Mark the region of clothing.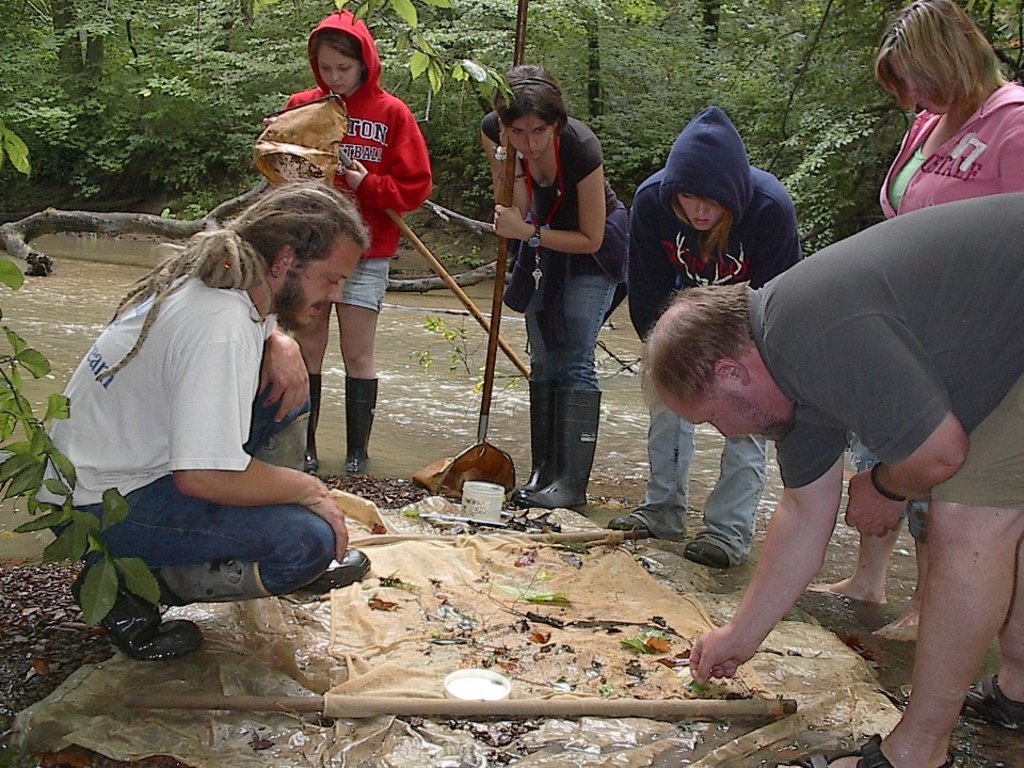
Region: <region>746, 192, 1023, 511</region>.
